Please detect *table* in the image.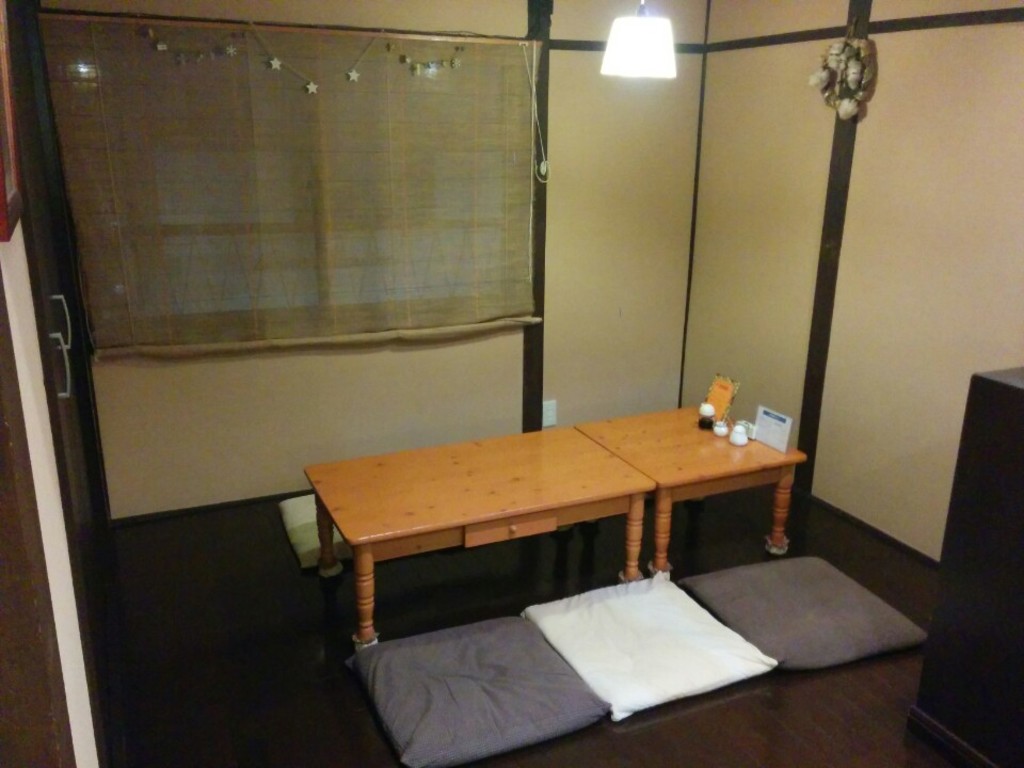
crop(314, 401, 832, 746).
